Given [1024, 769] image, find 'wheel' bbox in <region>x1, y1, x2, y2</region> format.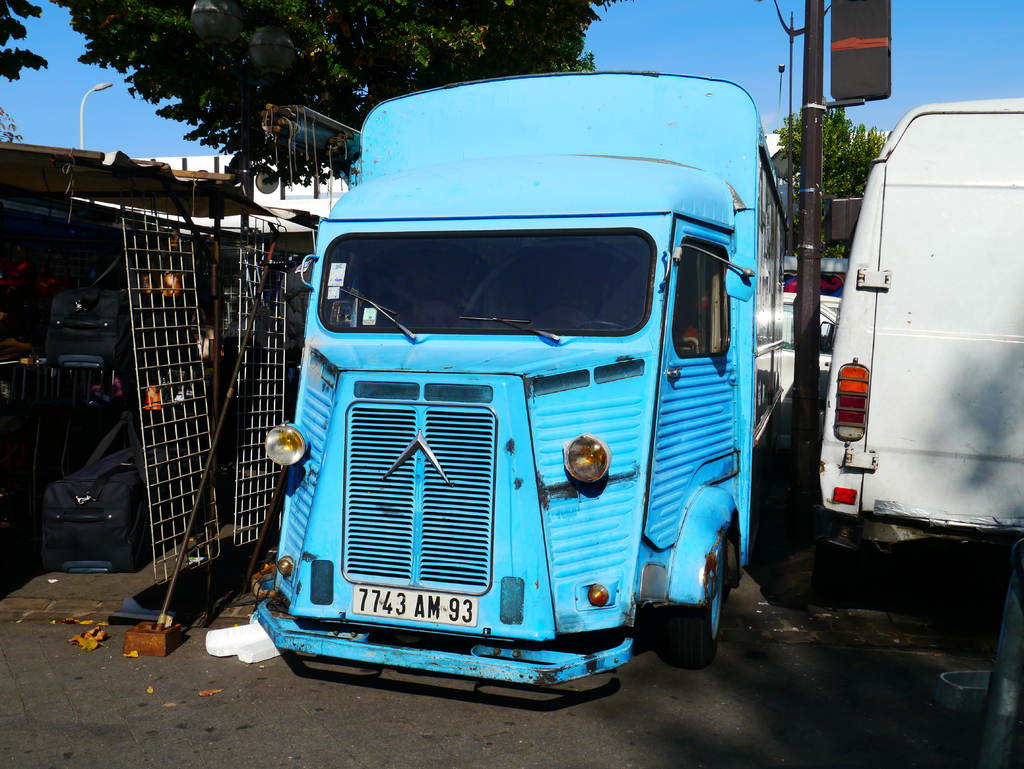
<region>575, 320, 625, 331</region>.
